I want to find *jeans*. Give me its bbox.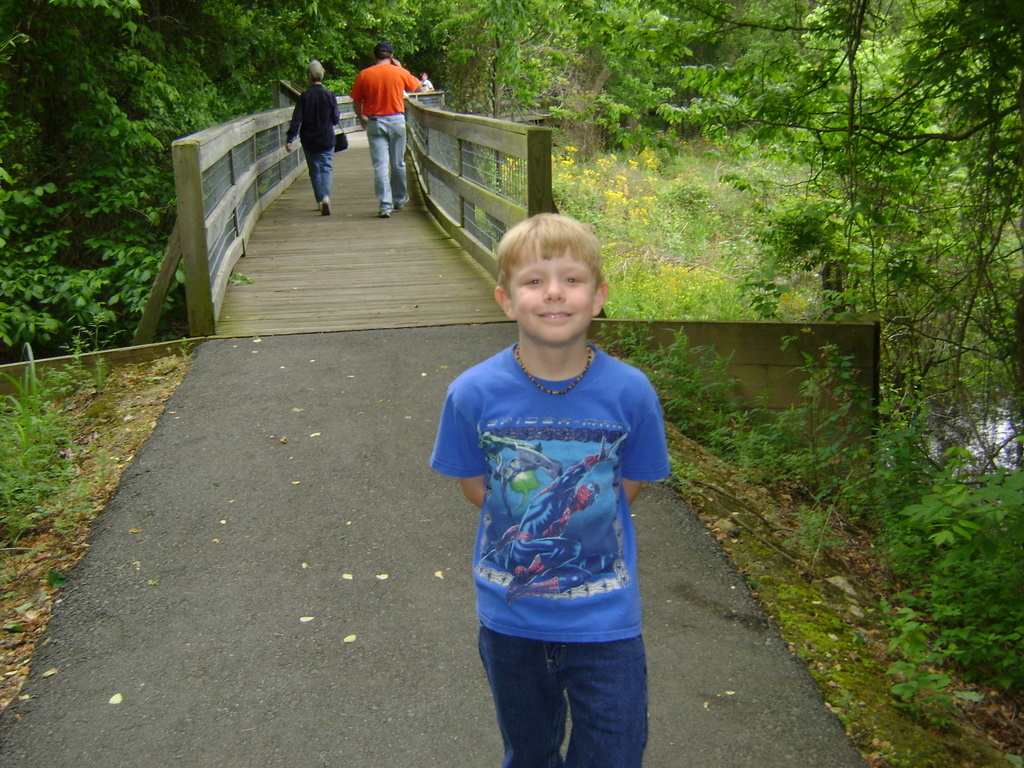
Rect(301, 143, 329, 206).
